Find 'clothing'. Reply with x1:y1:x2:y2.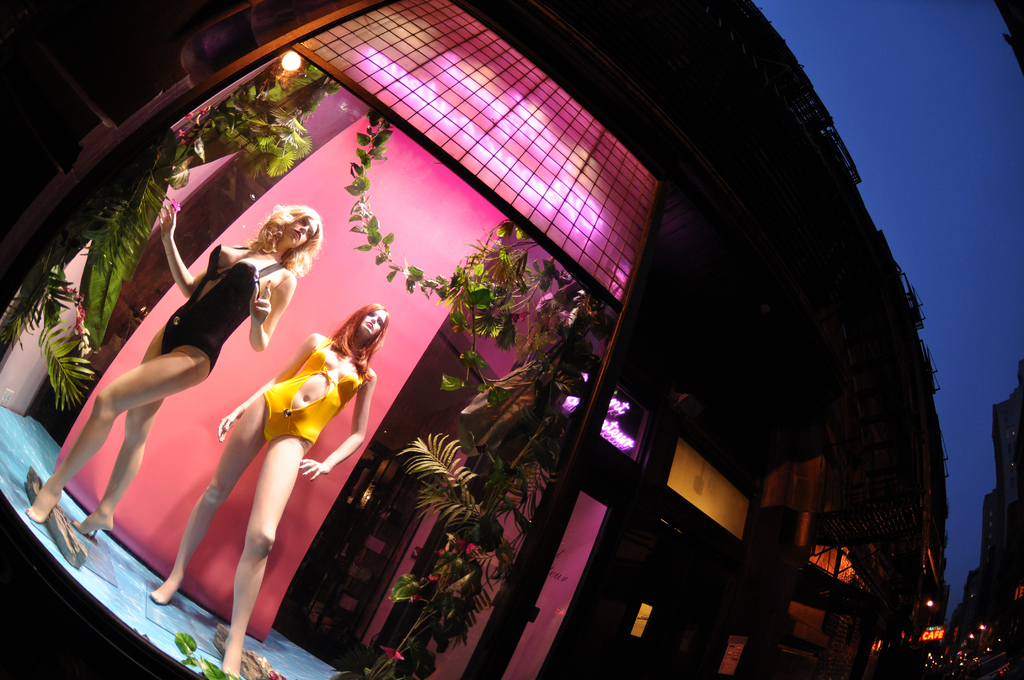
259:337:372:458.
